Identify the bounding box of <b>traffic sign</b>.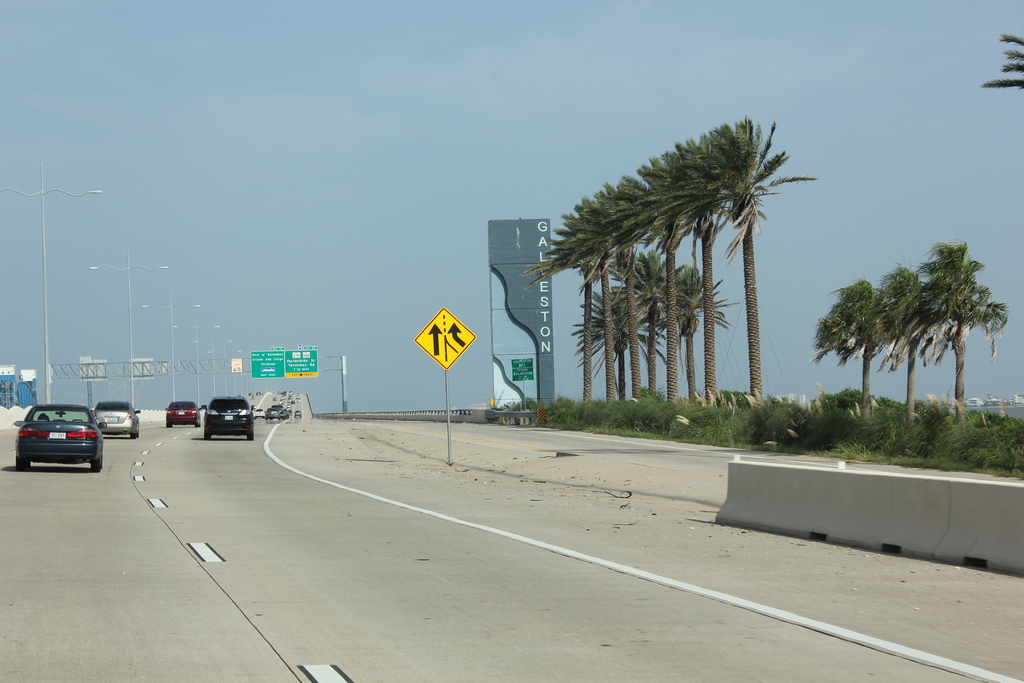
<region>286, 345, 319, 379</region>.
